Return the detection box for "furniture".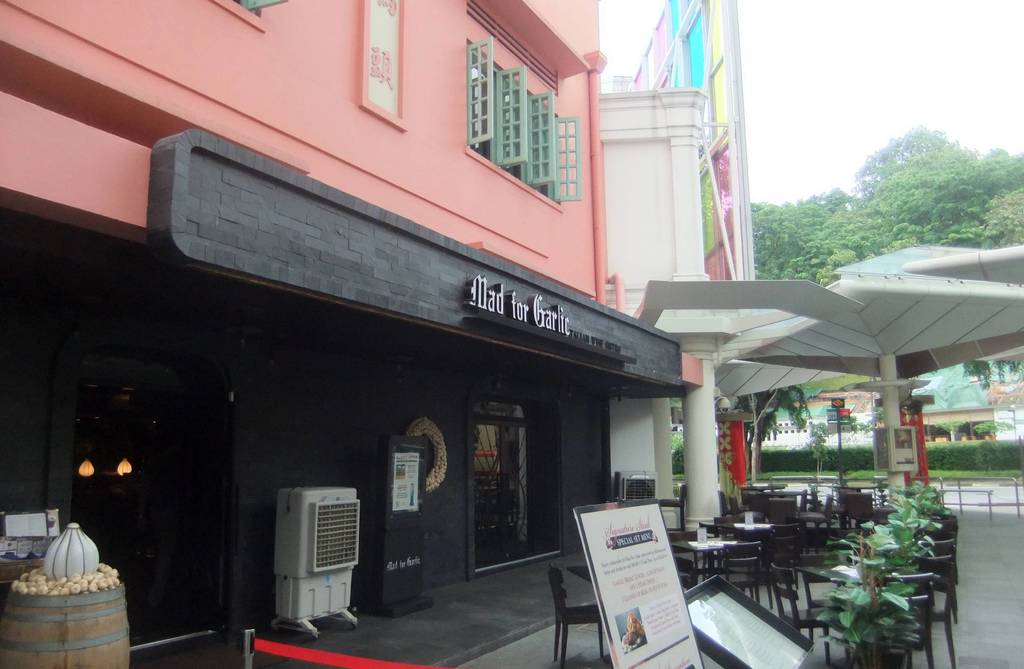
<box>922,520,957,541</box>.
